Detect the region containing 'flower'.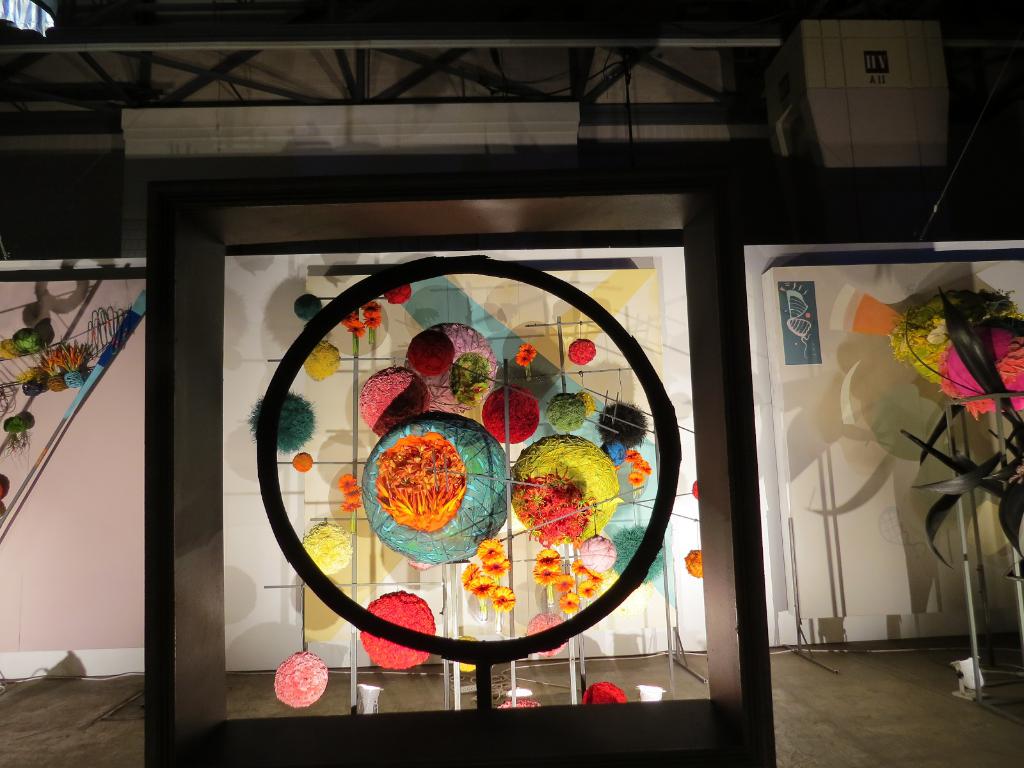
region(347, 484, 362, 502).
